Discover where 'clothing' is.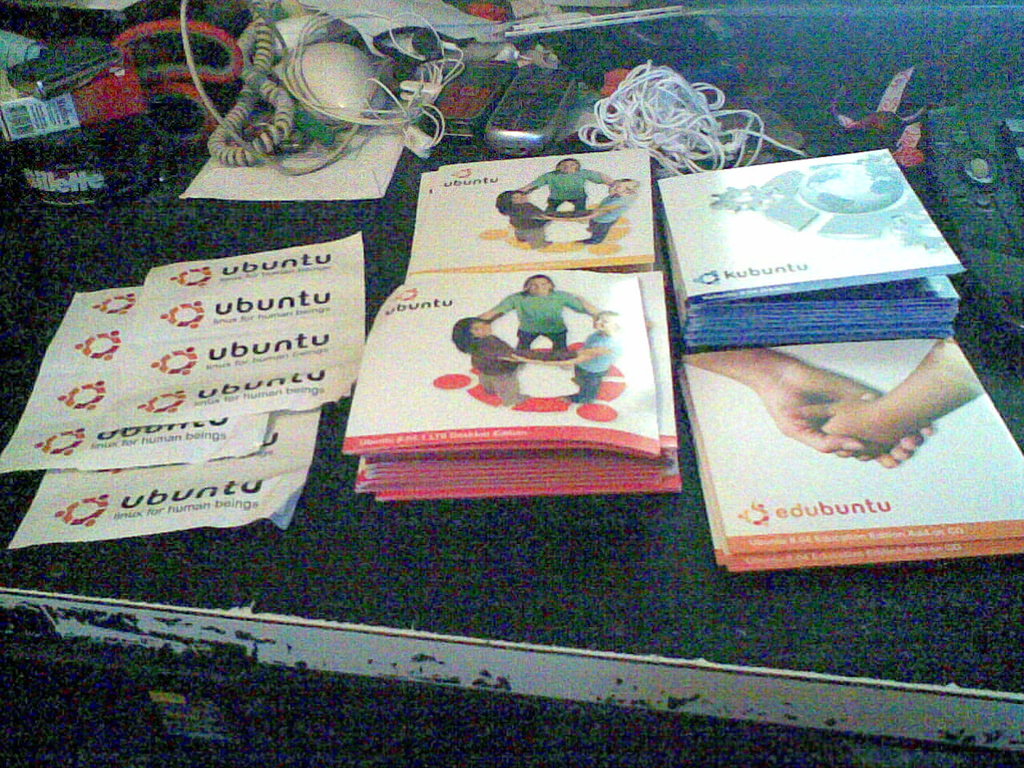
Discovered at rect(463, 330, 554, 403).
